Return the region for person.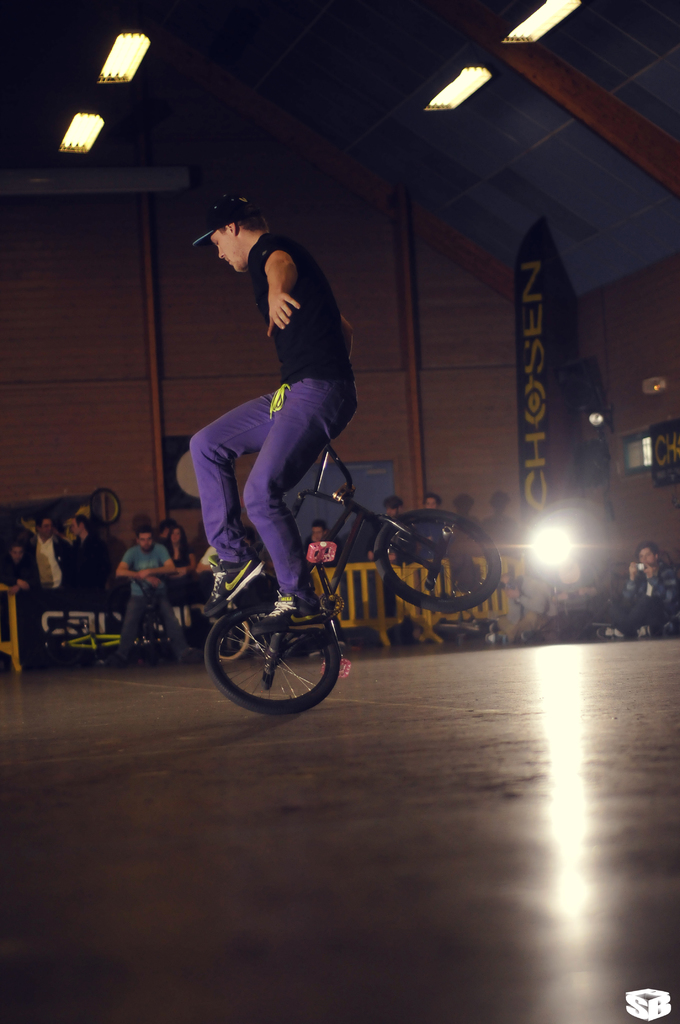
[417, 489, 454, 563].
